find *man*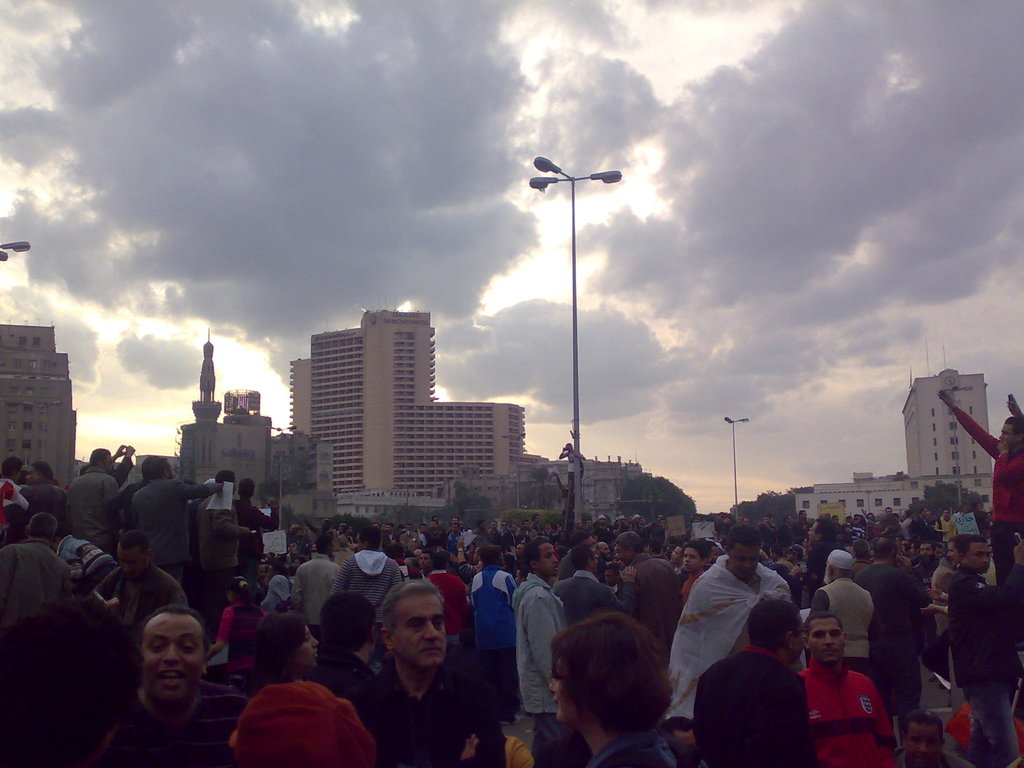
Rect(801, 516, 831, 591)
